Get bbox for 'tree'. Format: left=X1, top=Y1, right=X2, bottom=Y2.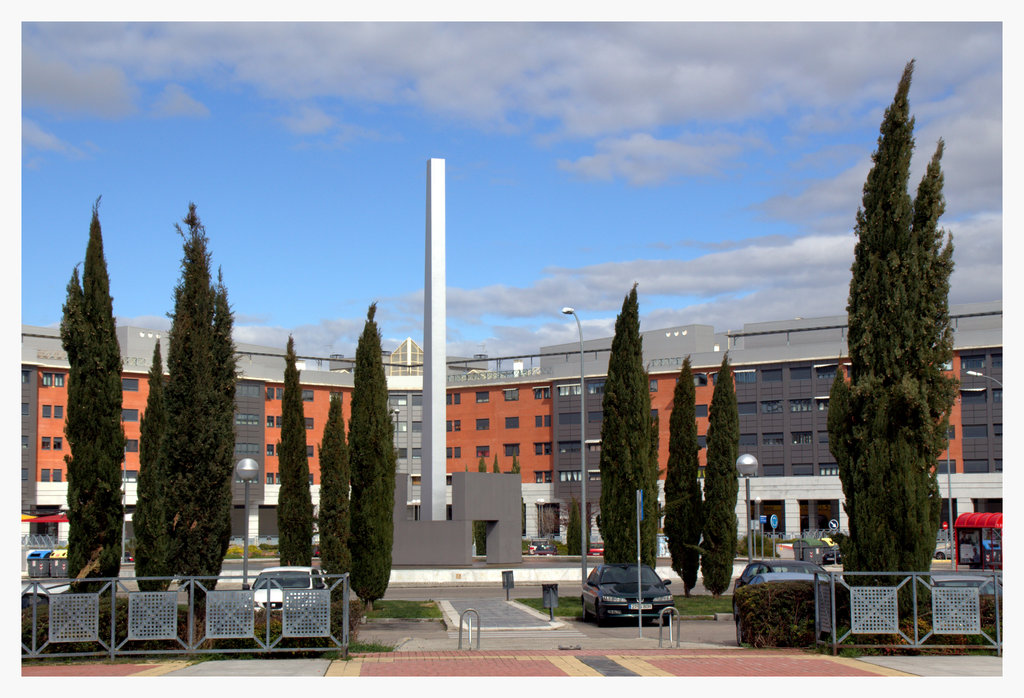
left=129, top=197, right=236, bottom=628.
